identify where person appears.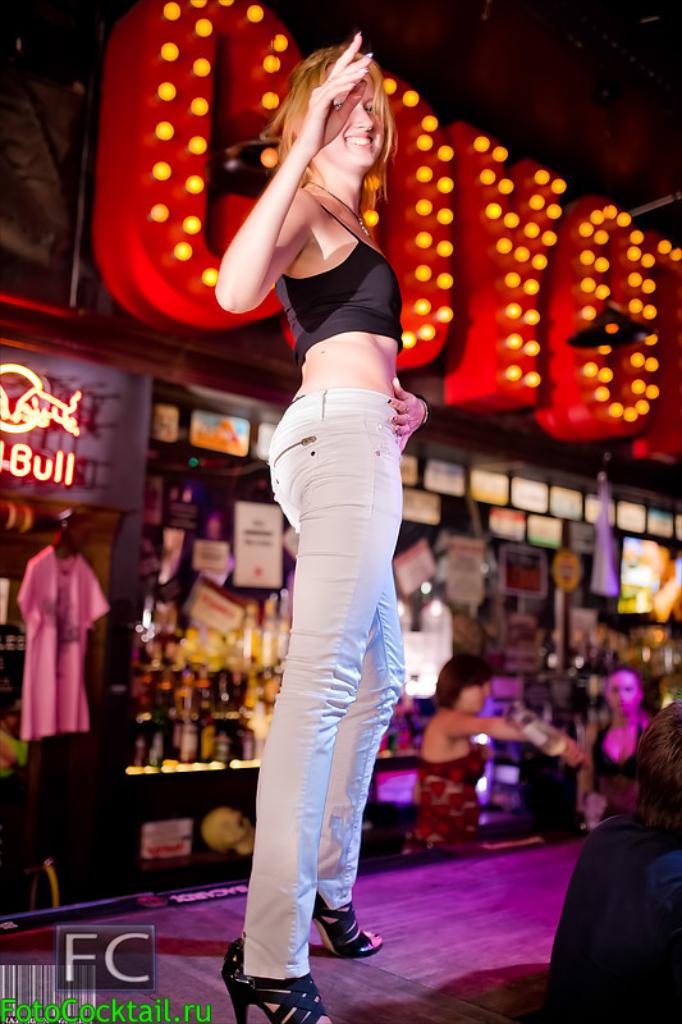
Appears at 546 660 663 835.
